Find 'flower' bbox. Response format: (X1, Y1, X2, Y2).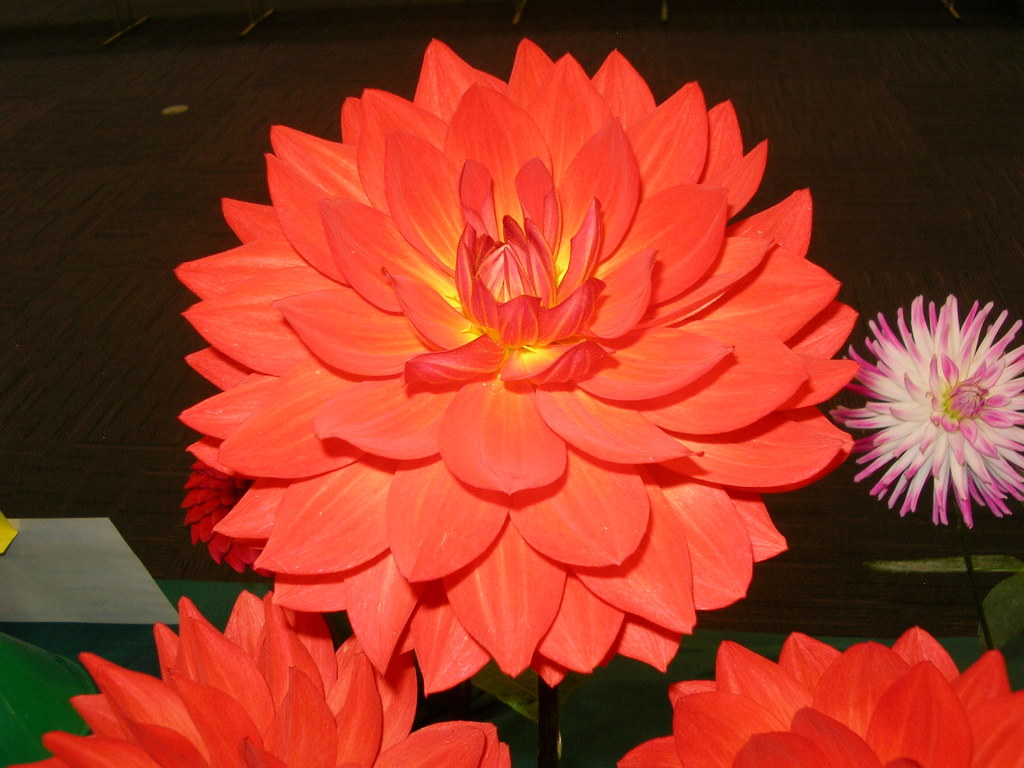
(824, 294, 1023, 528).
